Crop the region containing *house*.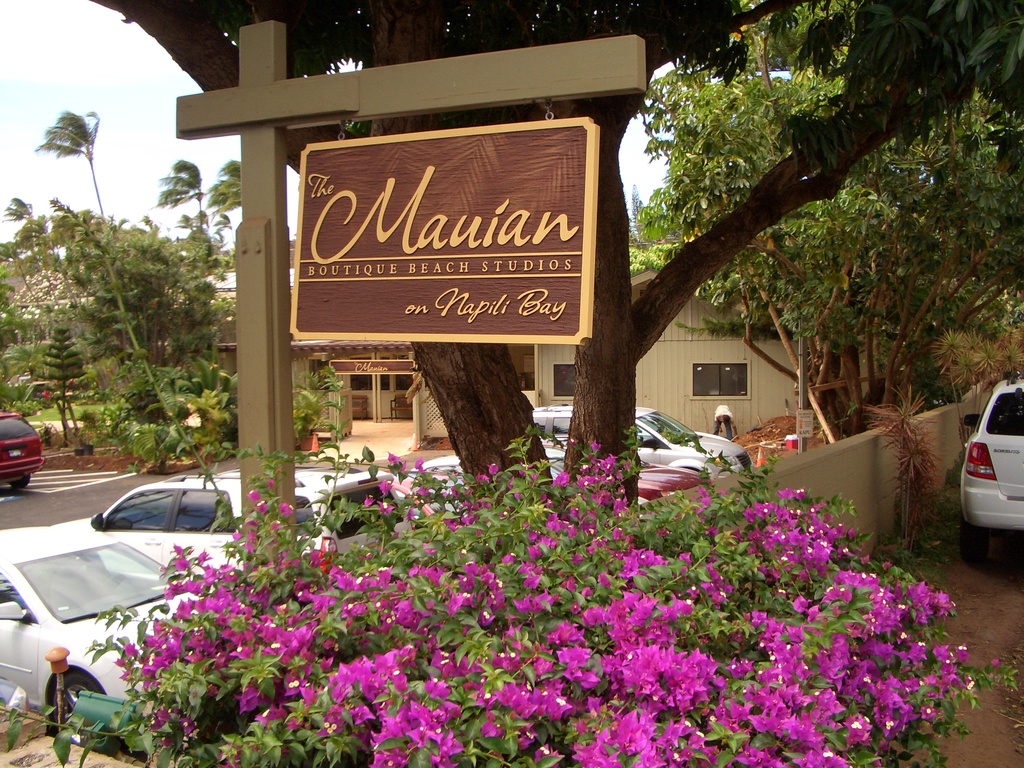
Crop region: bbox(538, 228, 927, 475).
